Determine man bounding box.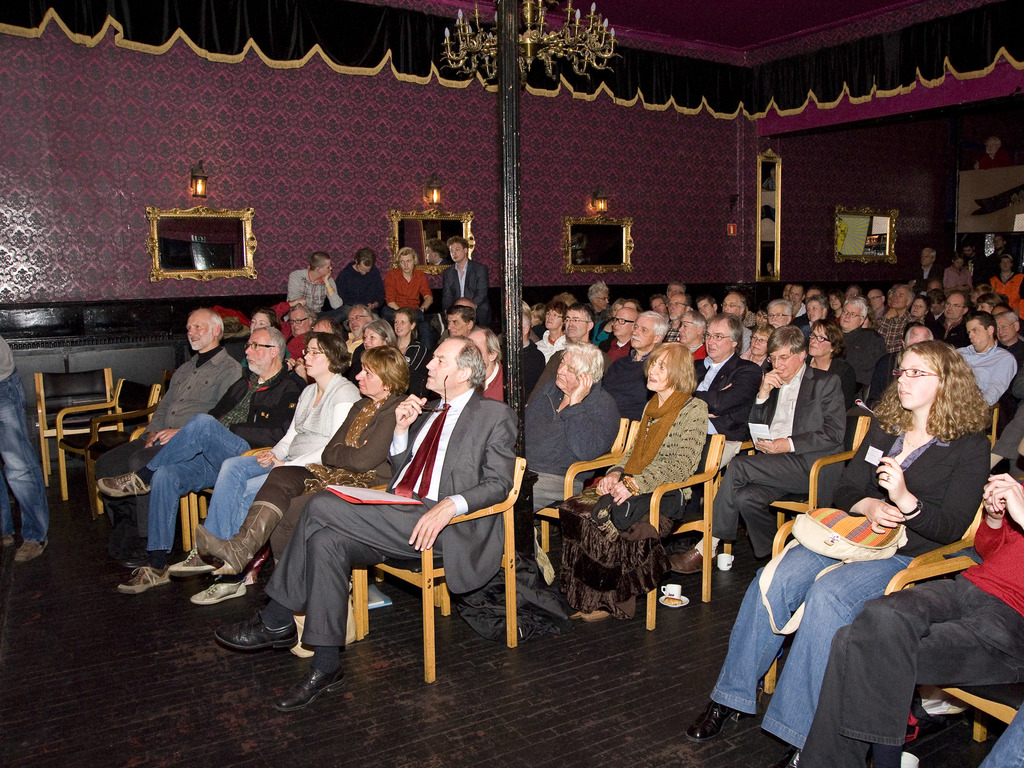
Determined: 714/295/753/356.
